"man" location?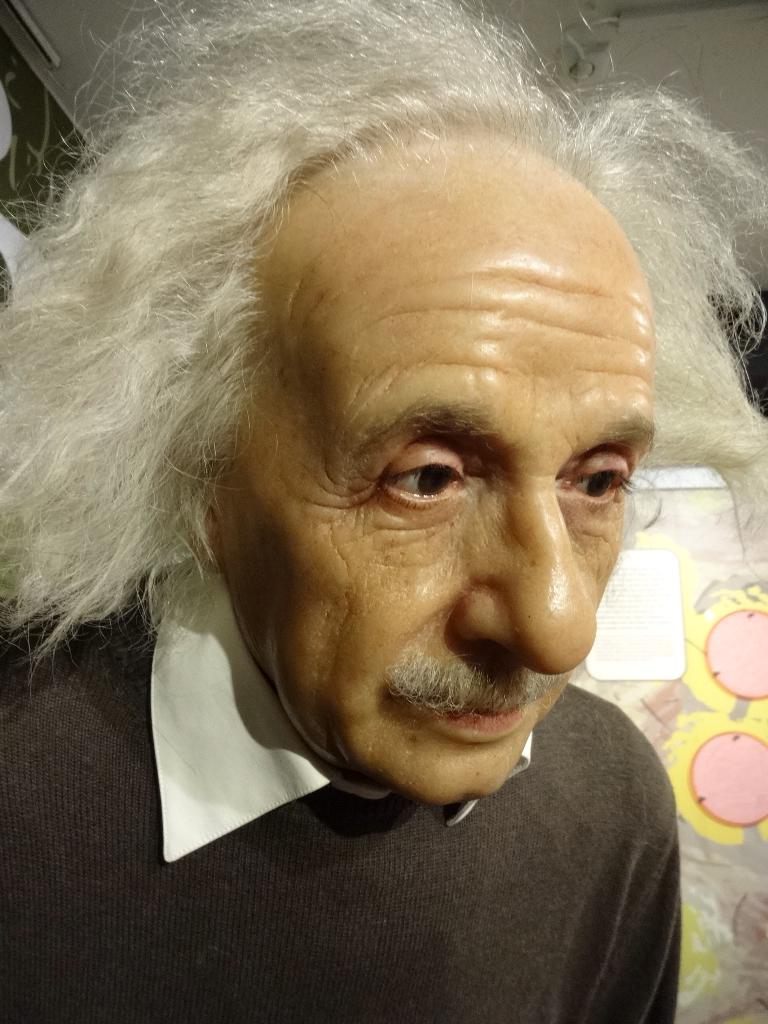
0, 0, 767, 1023
